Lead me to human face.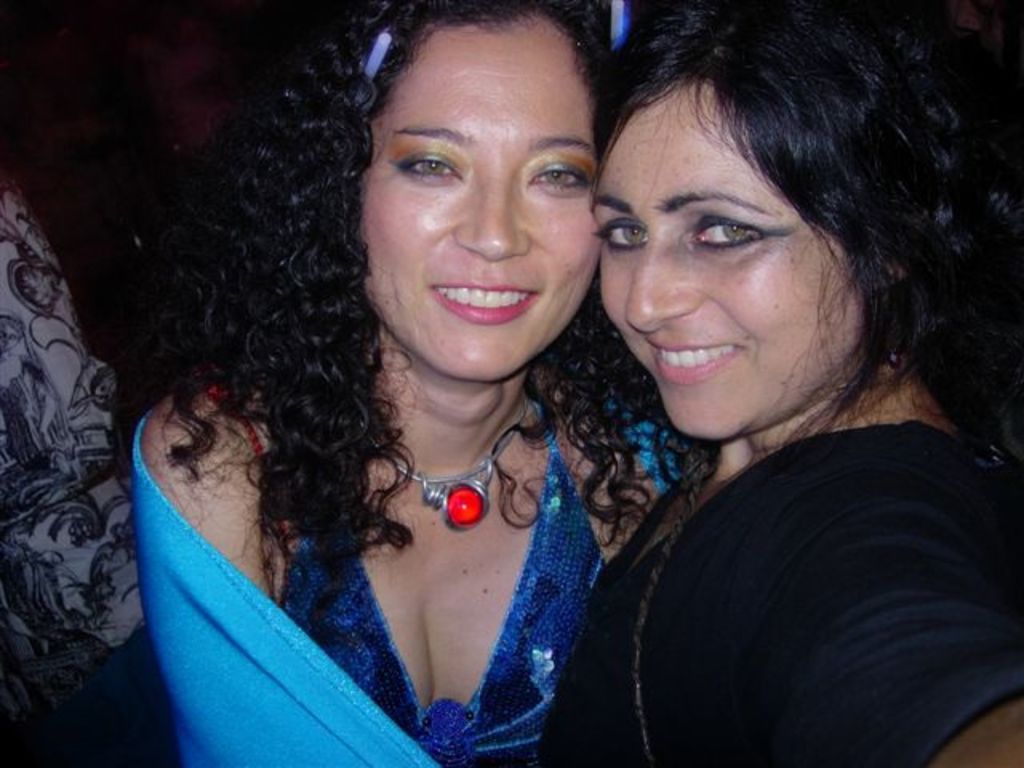
Lead to (589, 90, 864, 434).
